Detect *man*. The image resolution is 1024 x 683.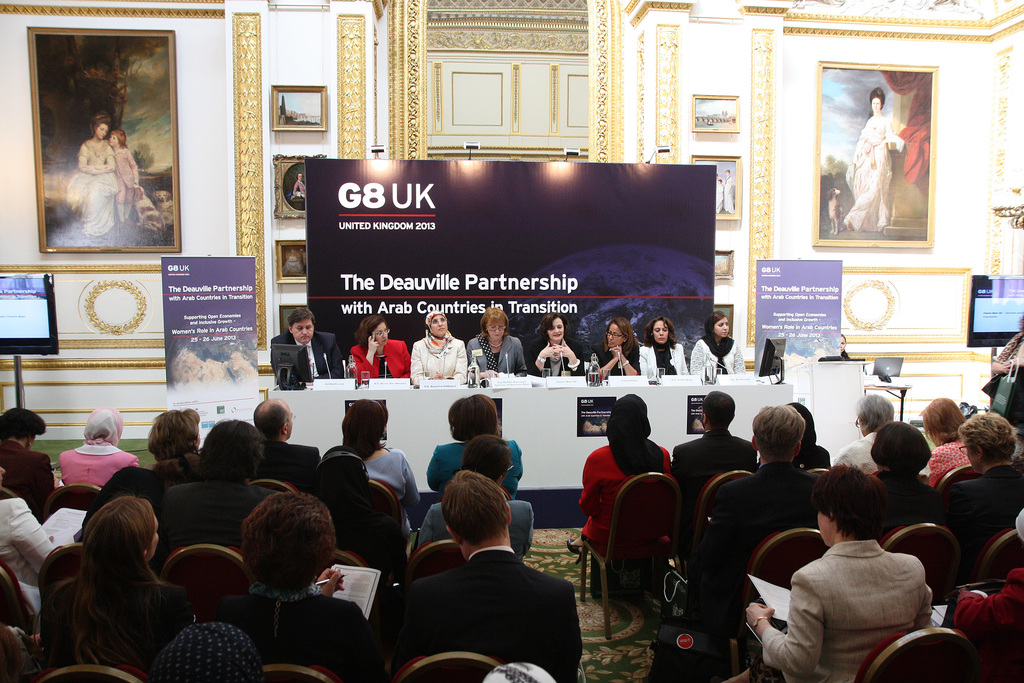
locate(266, 306, 346, 389).
